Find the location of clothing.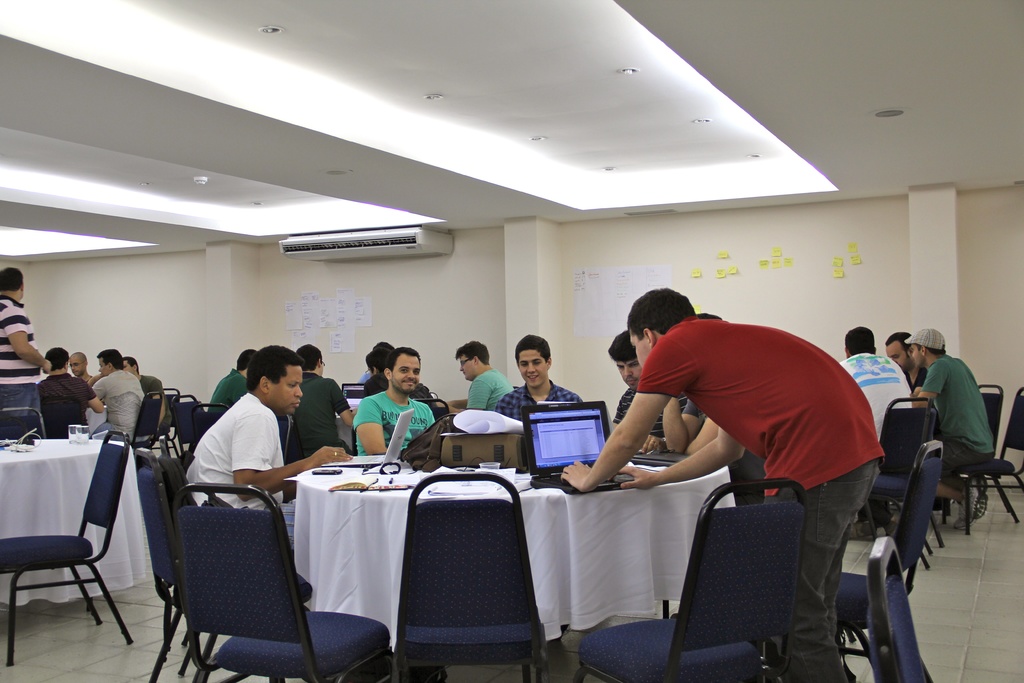
Location: 356 366 372 381.
